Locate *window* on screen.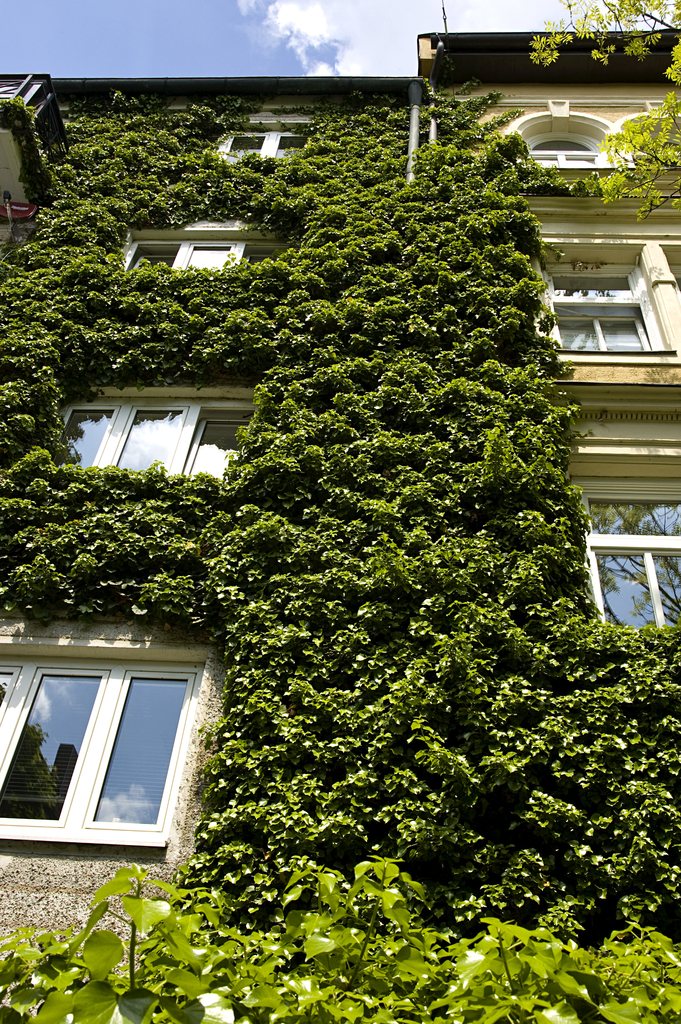
On screen at [left=580, top=487, right=680, bottom=625].
